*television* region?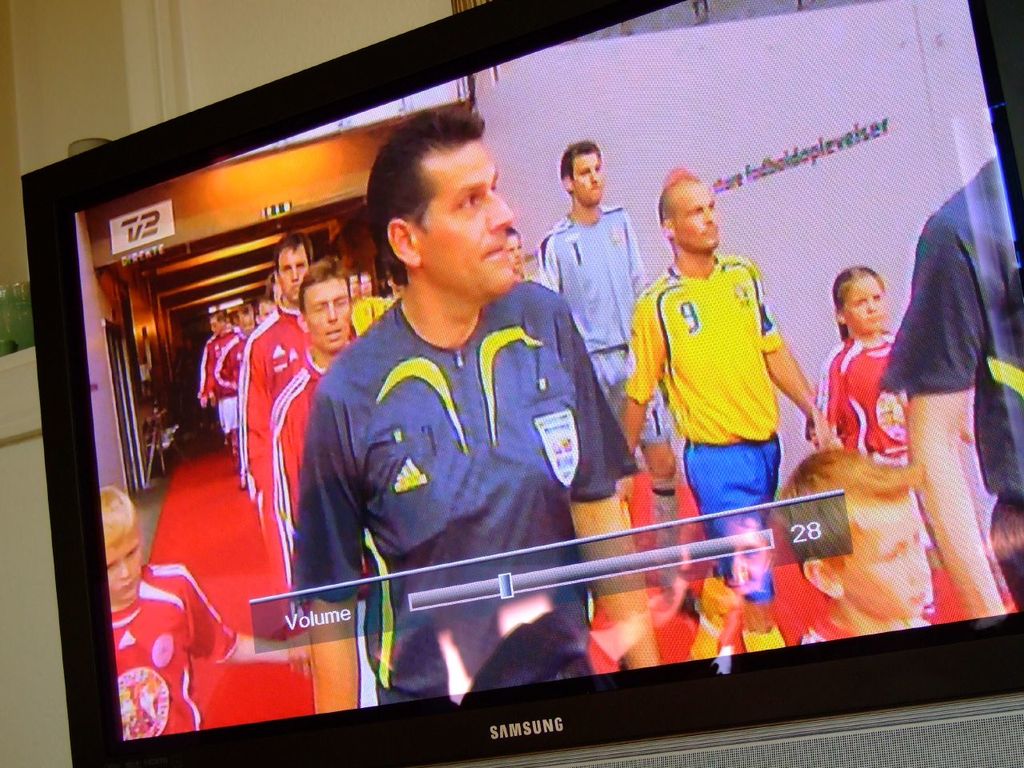
[15,2,1023,767]
